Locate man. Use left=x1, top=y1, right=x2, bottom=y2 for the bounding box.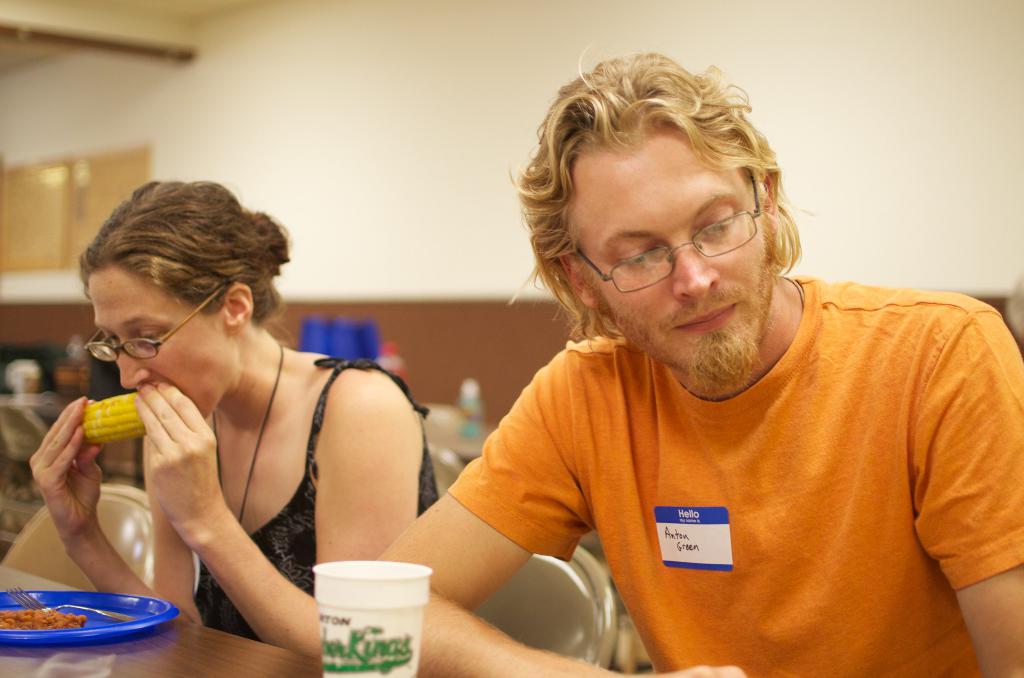
left=375, top=43, right=1023, bottom=677.
